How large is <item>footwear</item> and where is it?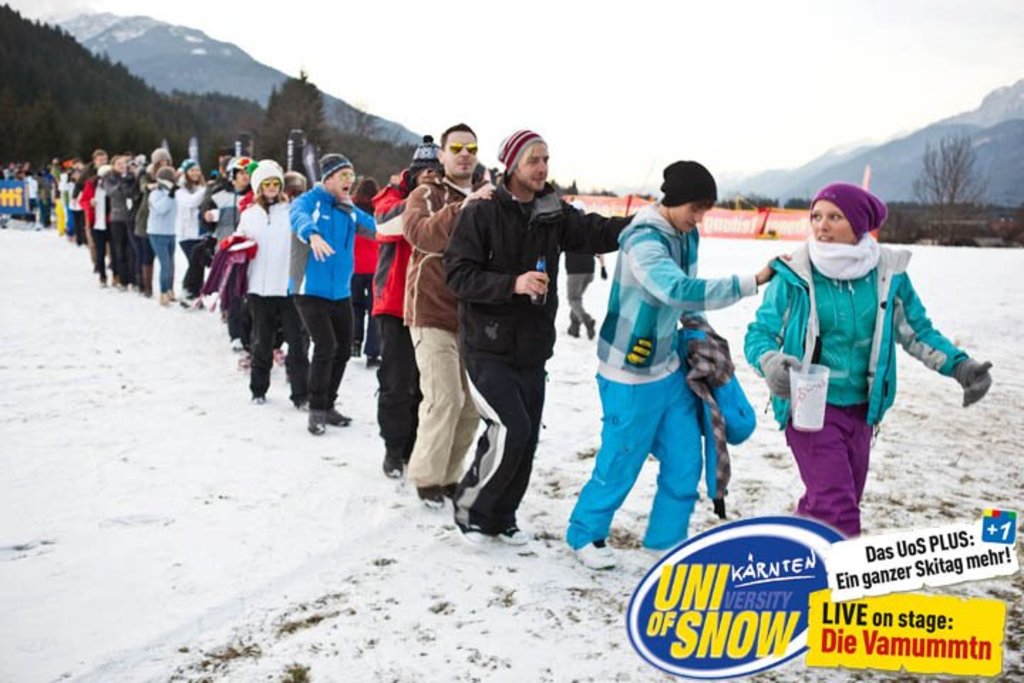
Bounding box: [158, 290, 175, 302].
